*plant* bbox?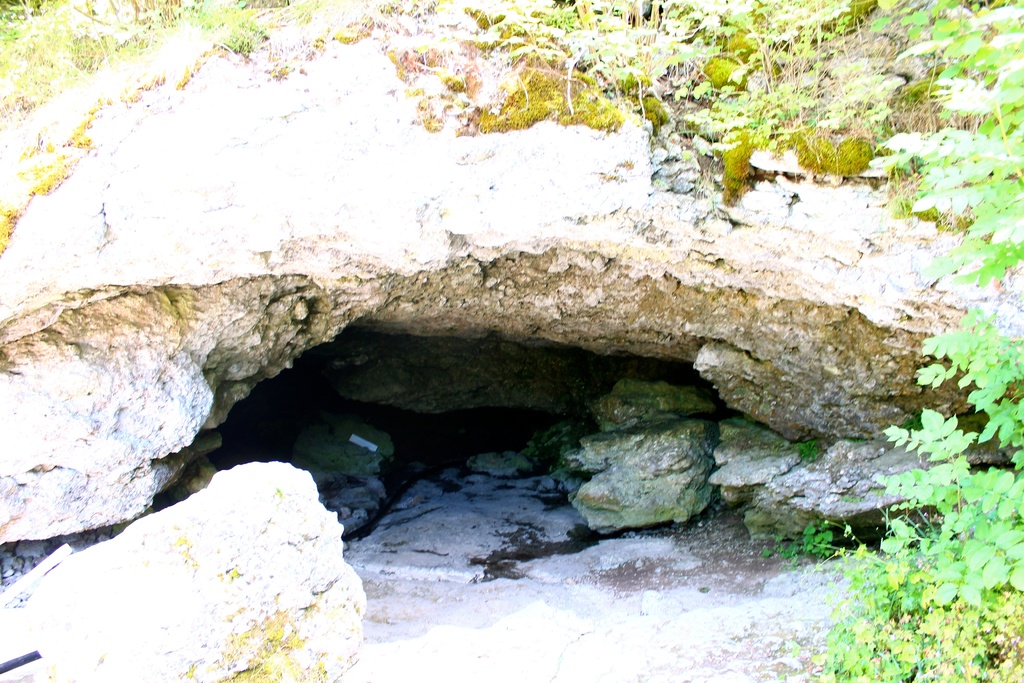
box(829, 0, 1023, 682)
